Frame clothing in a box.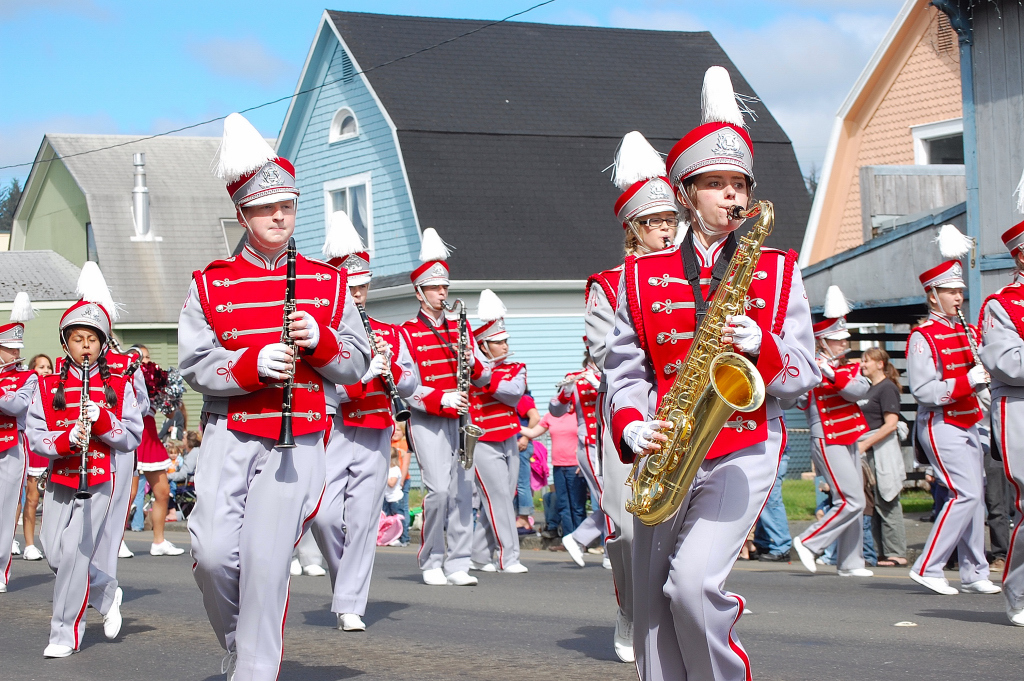
[798, 366, 884, 580].
